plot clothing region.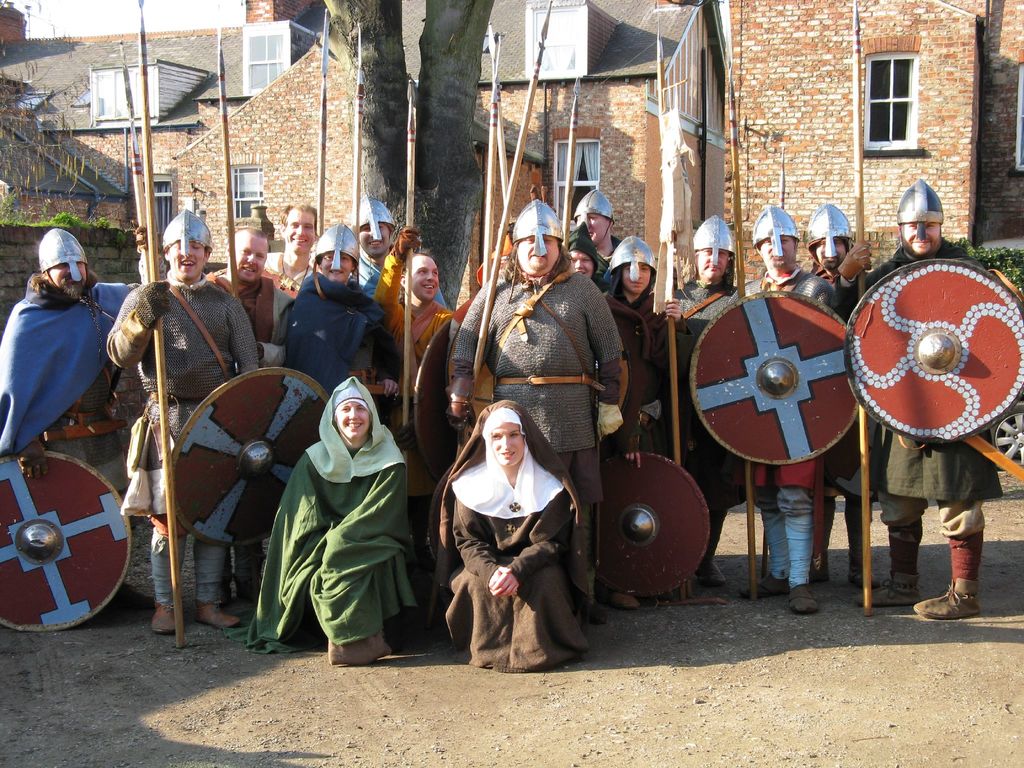
Plotted at 204/271/300/371.
